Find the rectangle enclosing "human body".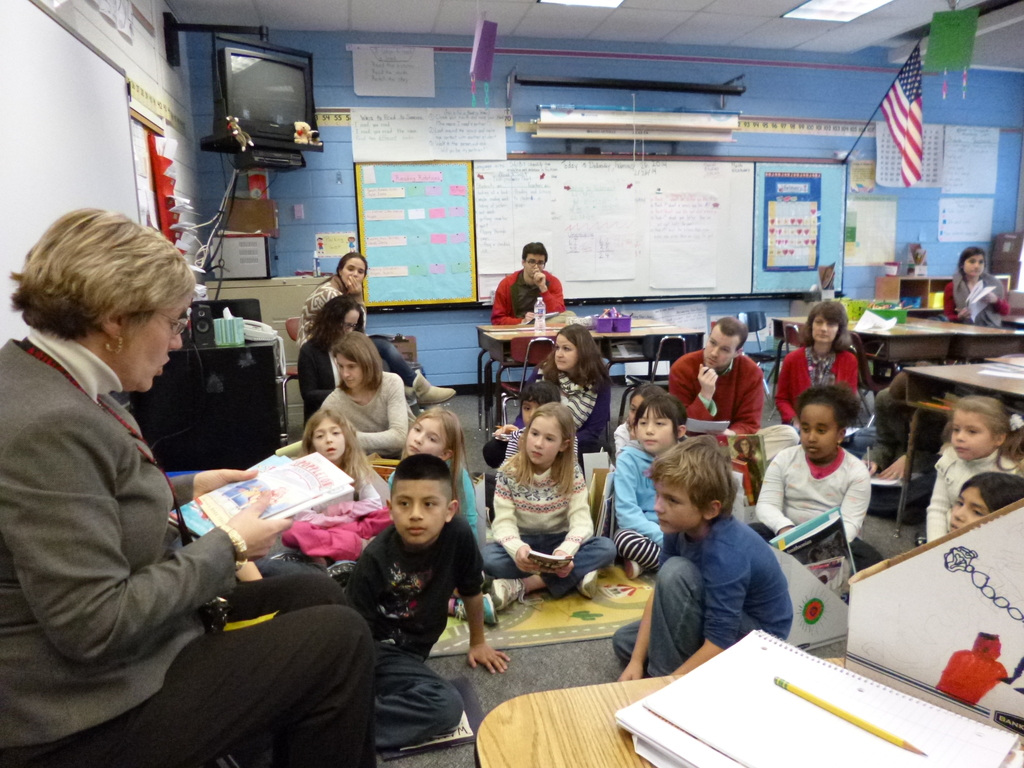
bbox=(301, 406, 377, 518).
